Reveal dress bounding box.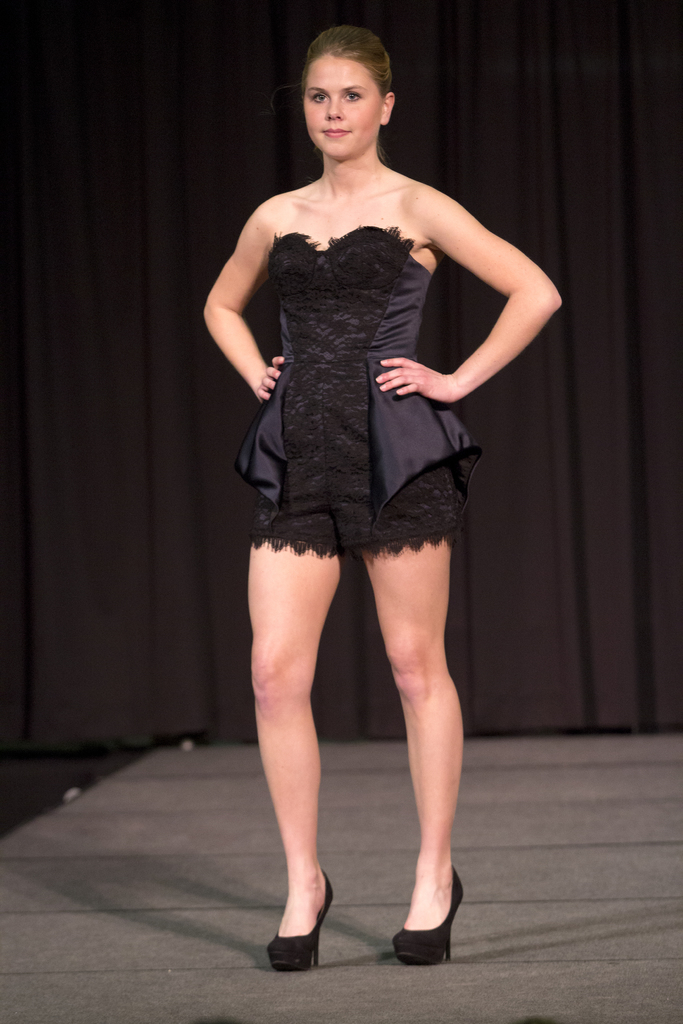
Revealed: (234,218,441,536).
